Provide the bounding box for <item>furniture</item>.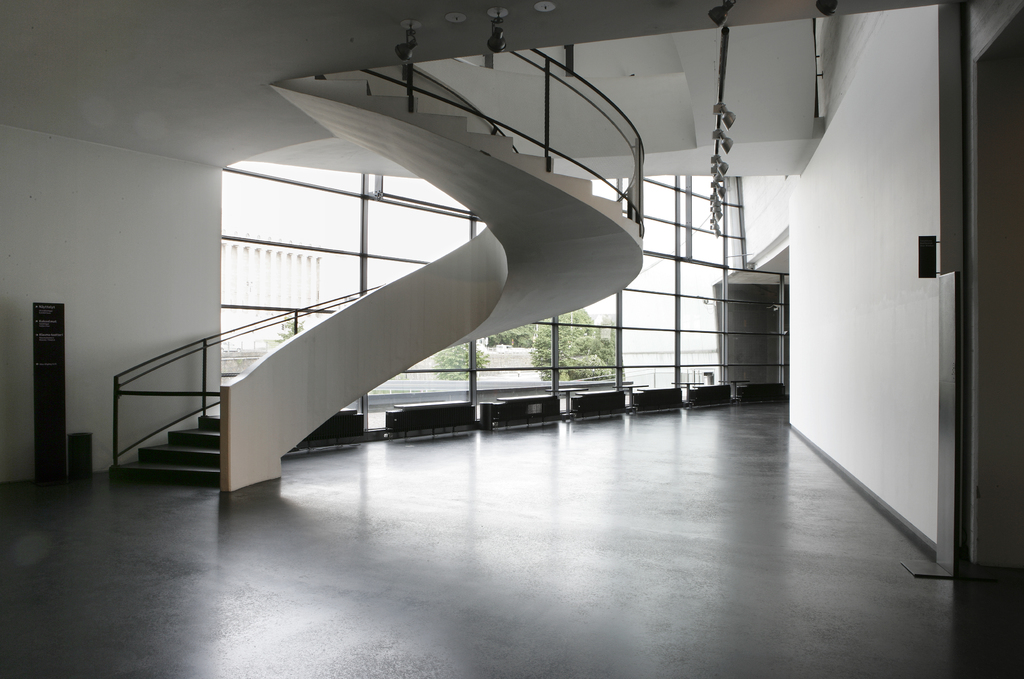
543,387,588,422.
